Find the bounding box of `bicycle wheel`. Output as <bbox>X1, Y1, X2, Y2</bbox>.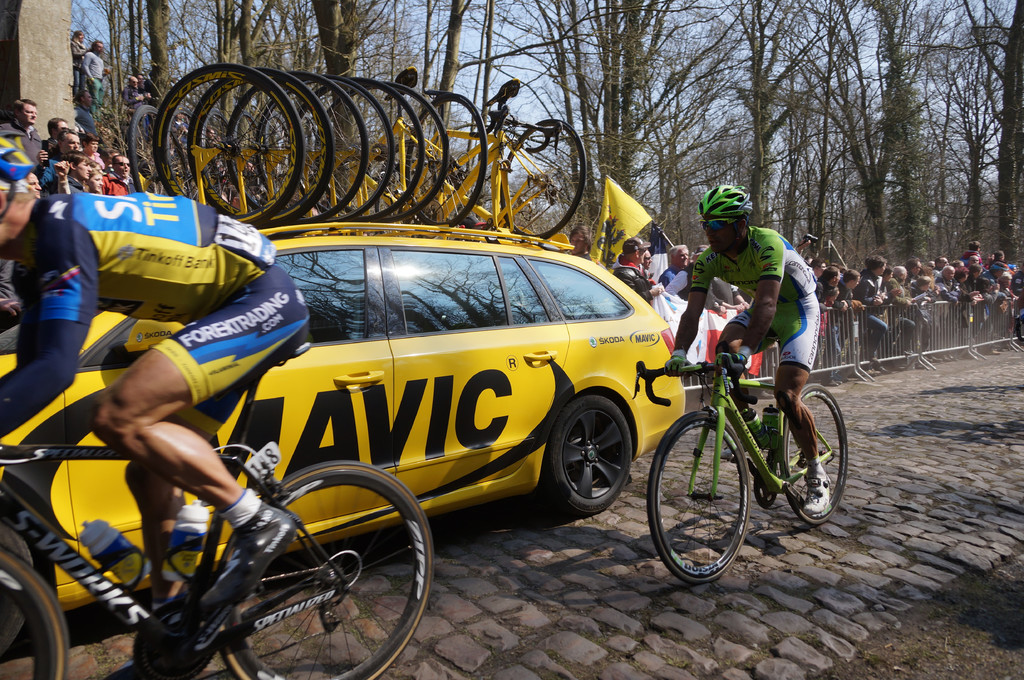
<bbox>378, 84, 453, 222</bbox>.
